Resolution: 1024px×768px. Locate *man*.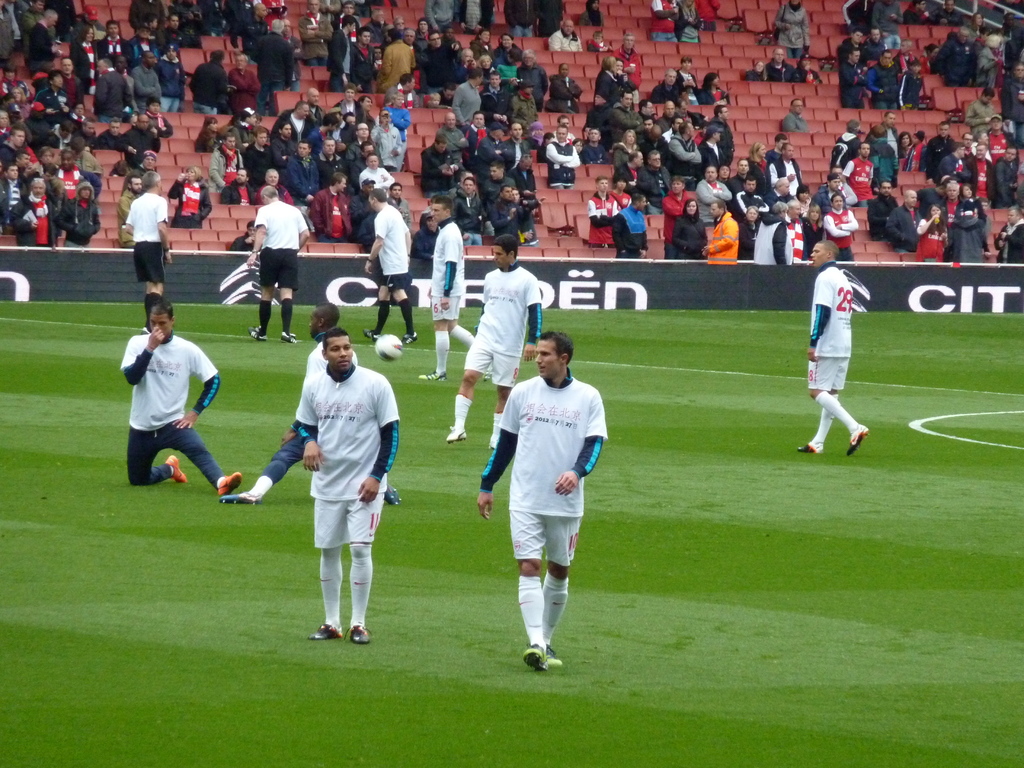
(x1=279, y1=95, x2=310, y2=143).
